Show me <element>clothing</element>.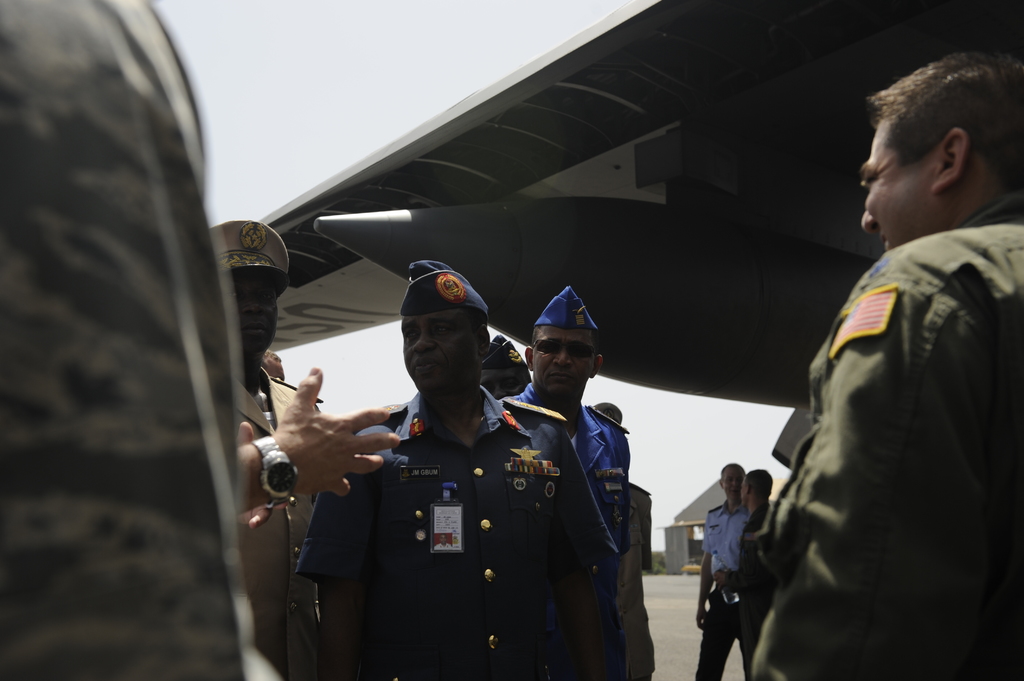
<element>clothing</element> is here: x1=0 y1=0 x2=275 y2=680.
